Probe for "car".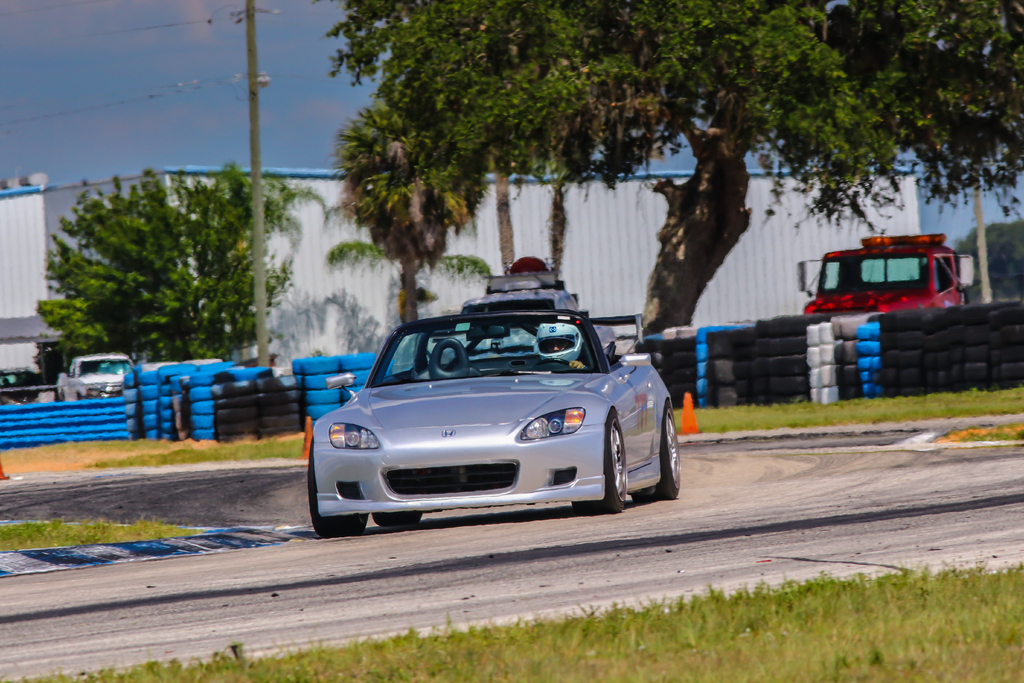
Probe result: x1=0, y1=369, x2=44, y2=395.
